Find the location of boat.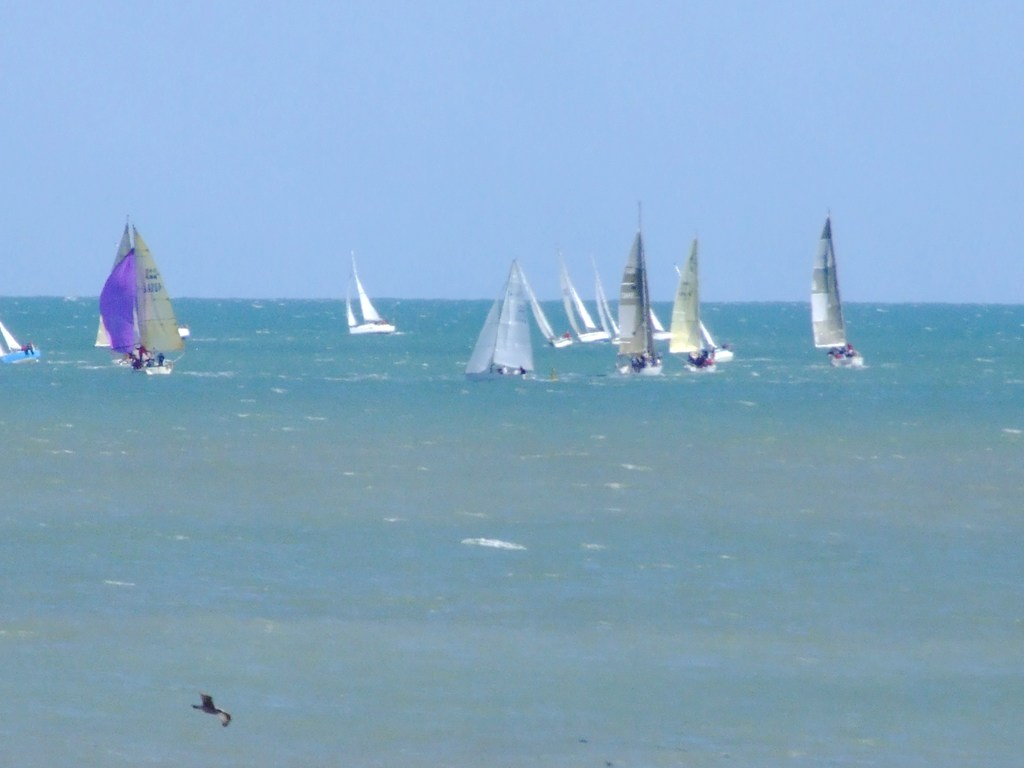
Location: pyautogui.locateOnScreen(804, 214, 862, 372).
